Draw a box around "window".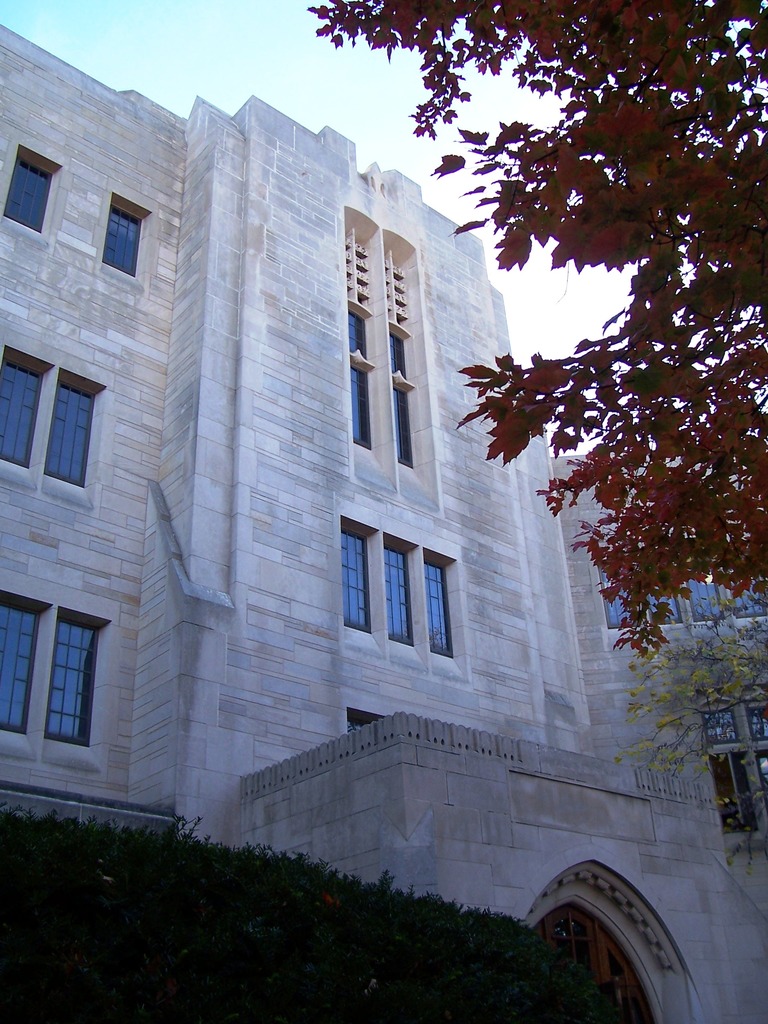
bbox=[393, 333, 412, 385].
